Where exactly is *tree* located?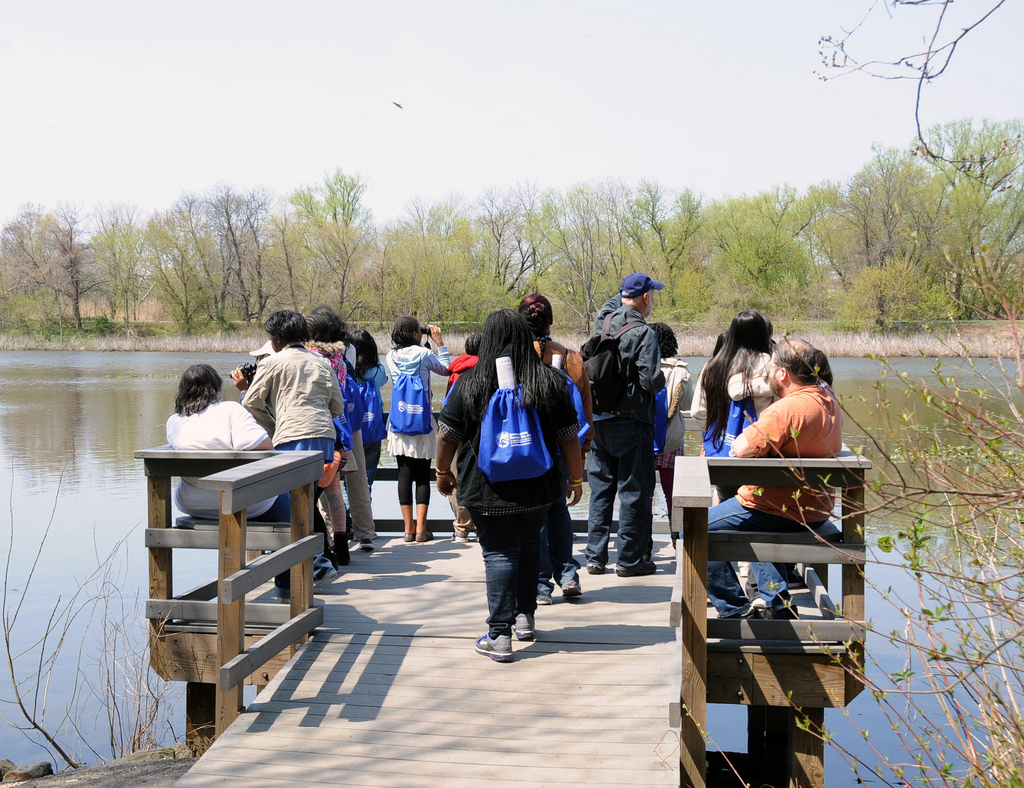
Its bounding box is {"x1": 194, "y1": 182, "x2": 269, "y2": 323}.
